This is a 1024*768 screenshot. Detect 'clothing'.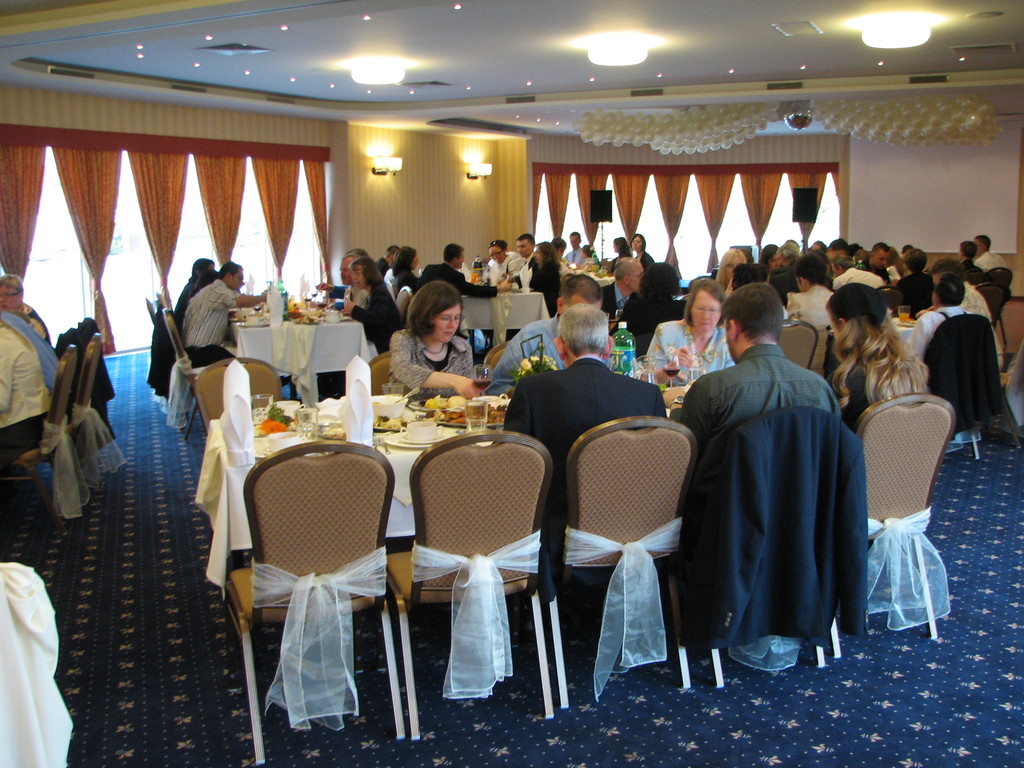
box=[0, 316, 55, 467].
